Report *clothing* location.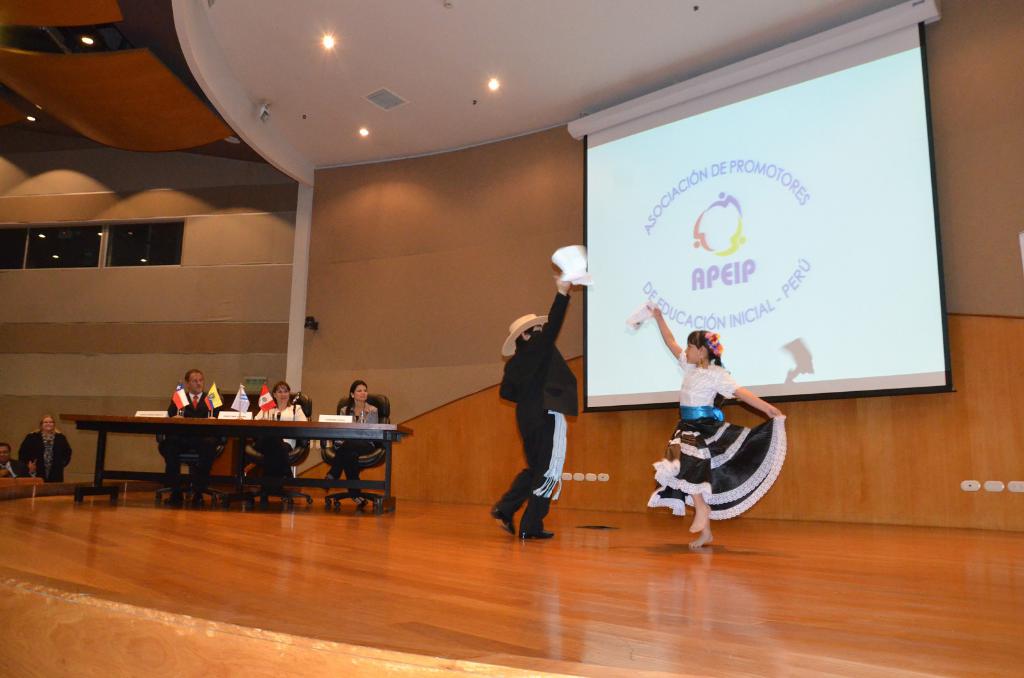
Report: {"x1": 157, "y1": 392, "x2": 226, "y2": 481}.
